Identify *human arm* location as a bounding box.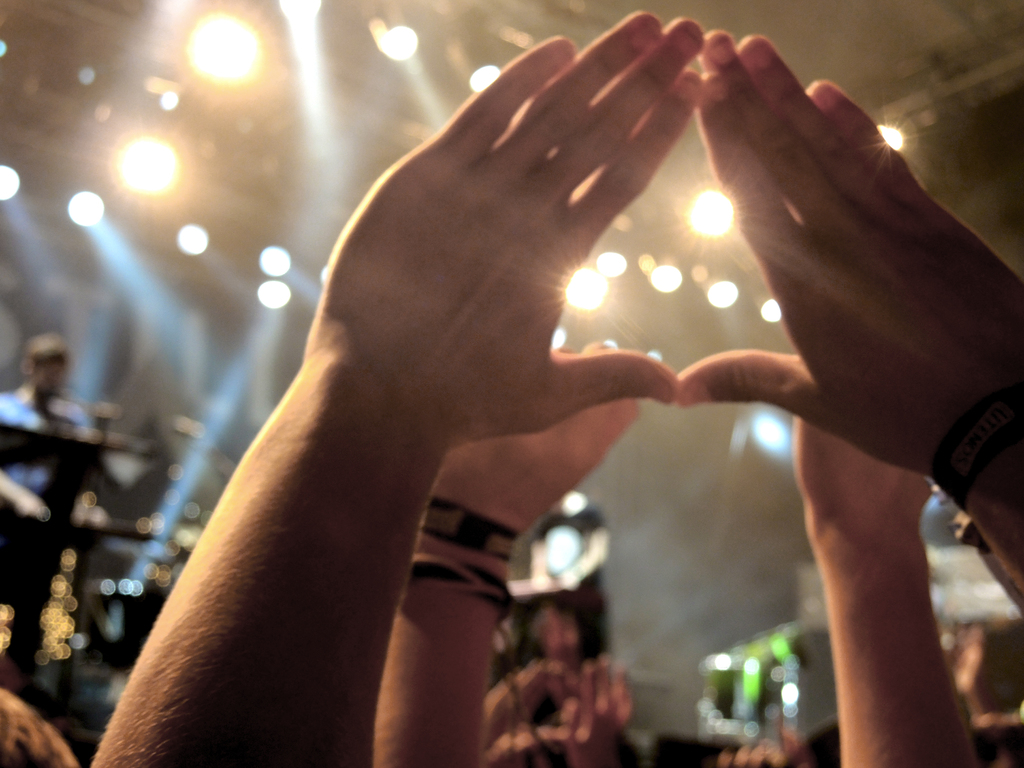
[left=484, top=661, right=561, bottom=763].
